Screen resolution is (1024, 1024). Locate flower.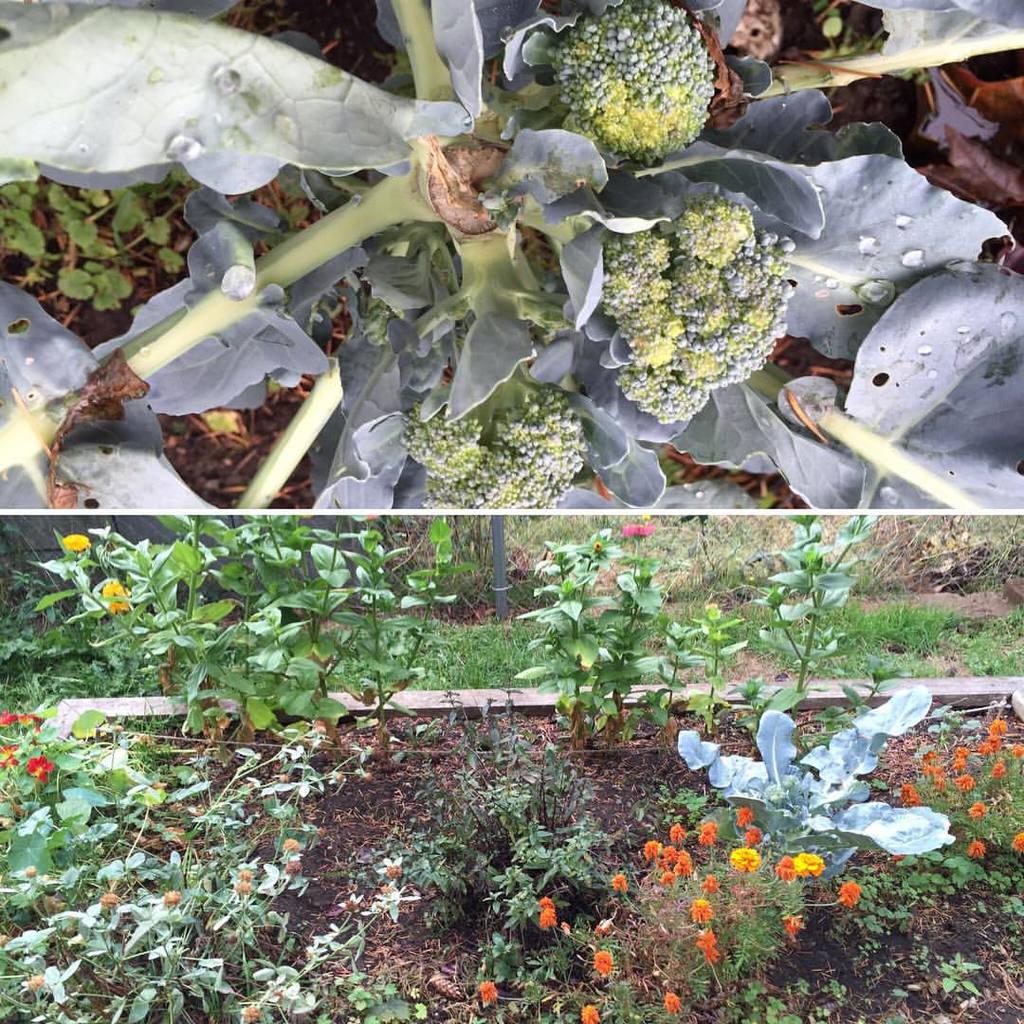
select_region(0, 706, 19, 723).
